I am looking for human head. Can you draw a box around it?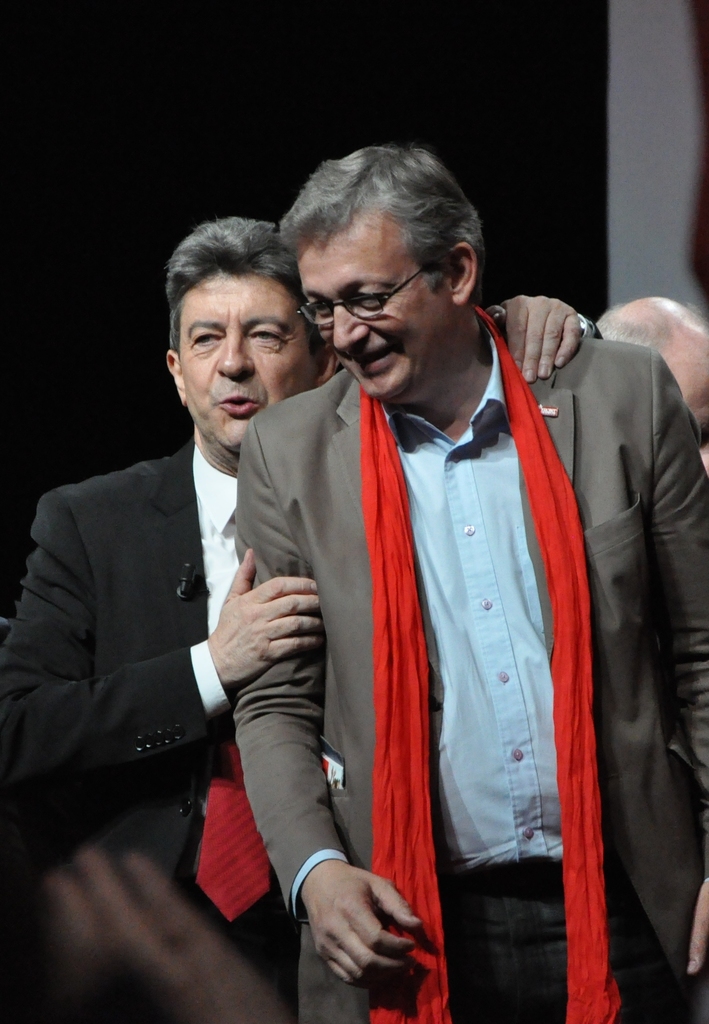
Sure, the bounding box is 281/149/490/410.
